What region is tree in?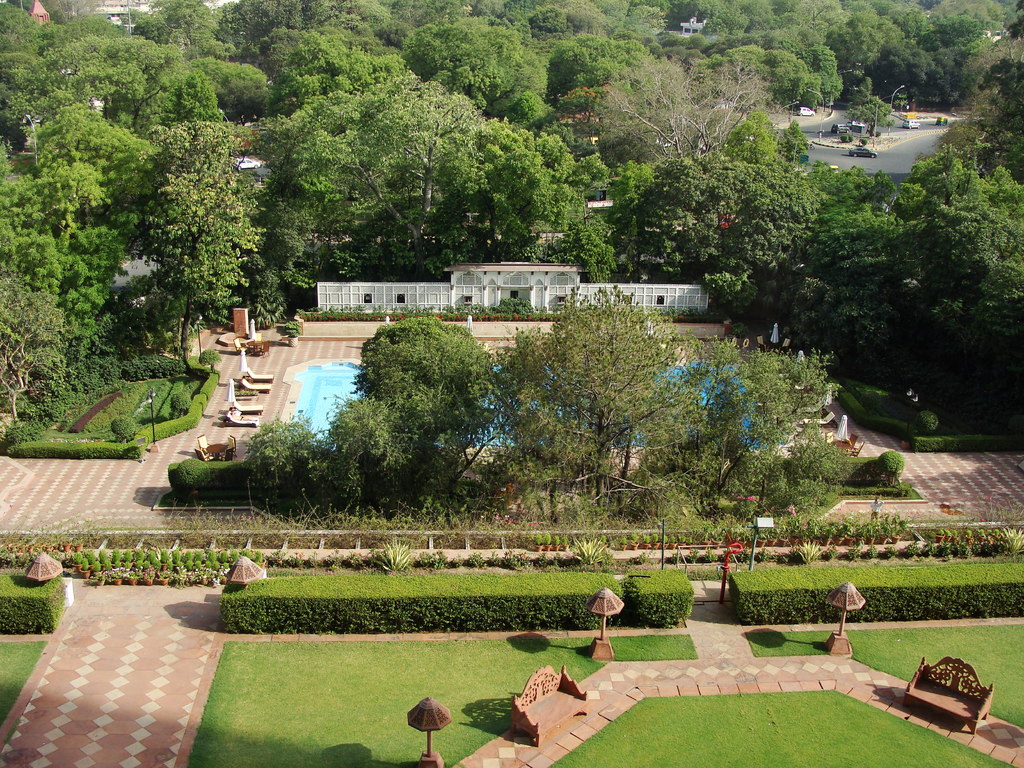
0/279/72/427.
